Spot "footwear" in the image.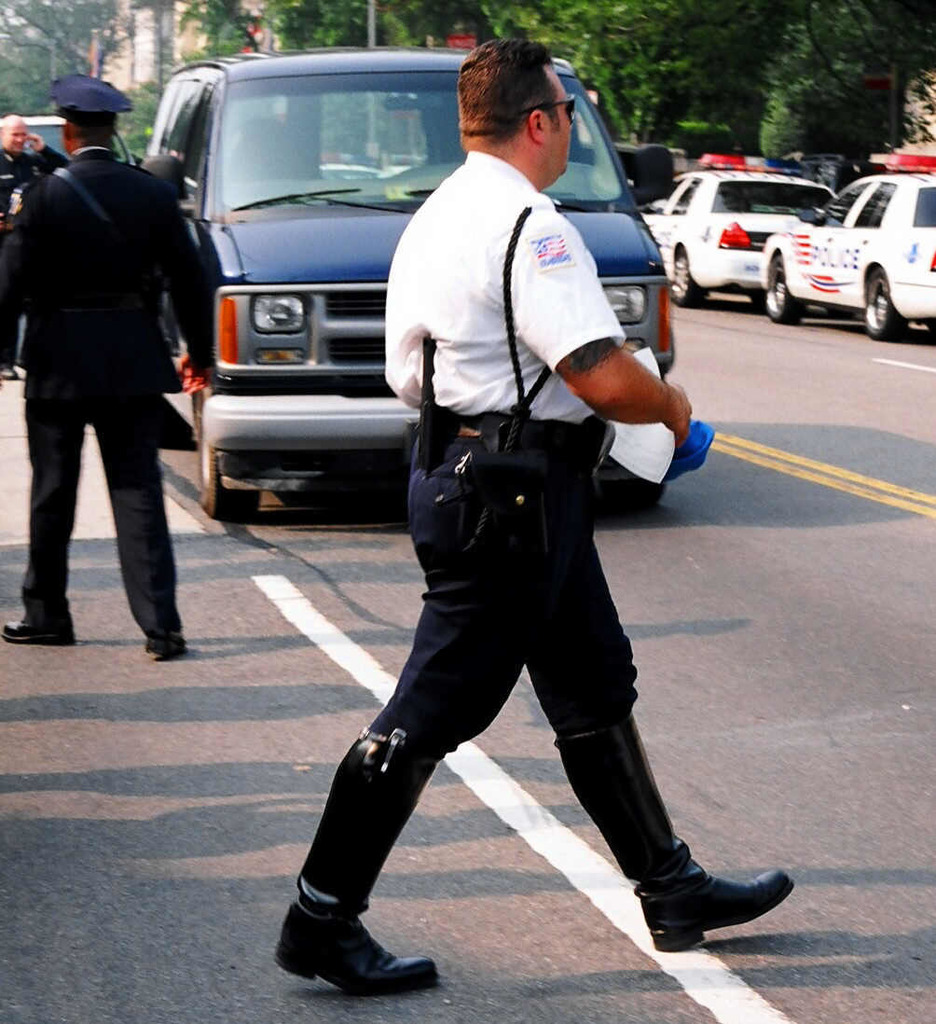
"footwear" found at {"x1": 652, "y1": 851, "x2": 813, "y2": 950}.
